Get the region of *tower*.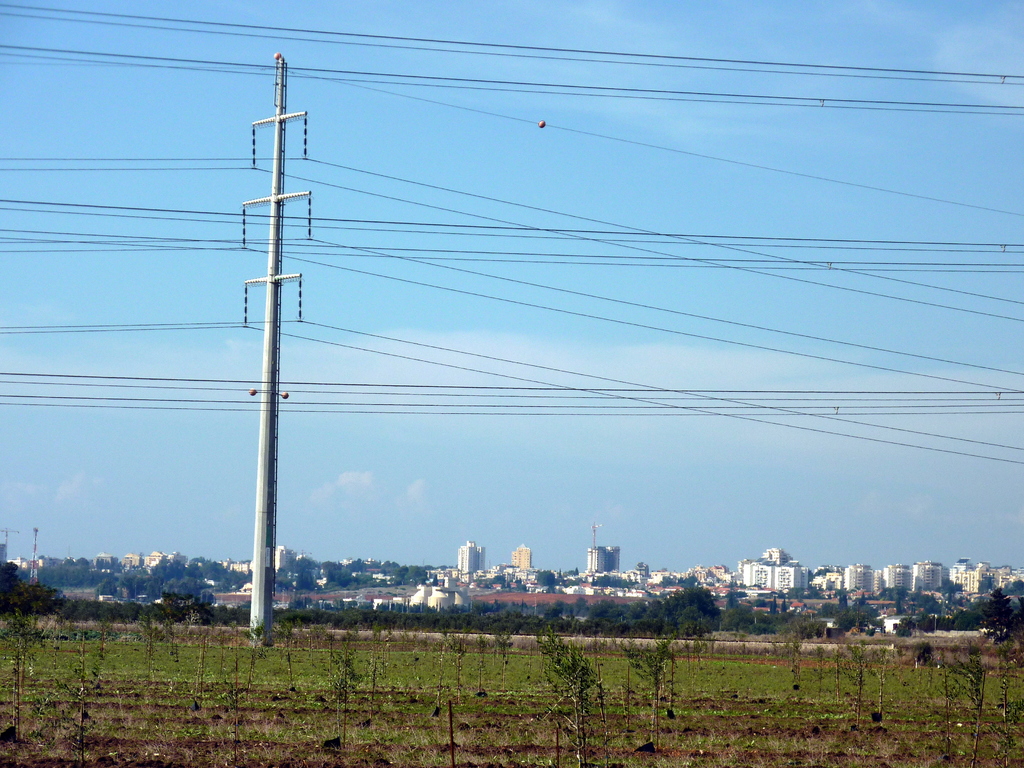
bbox=(236, 47, 313, 634).
